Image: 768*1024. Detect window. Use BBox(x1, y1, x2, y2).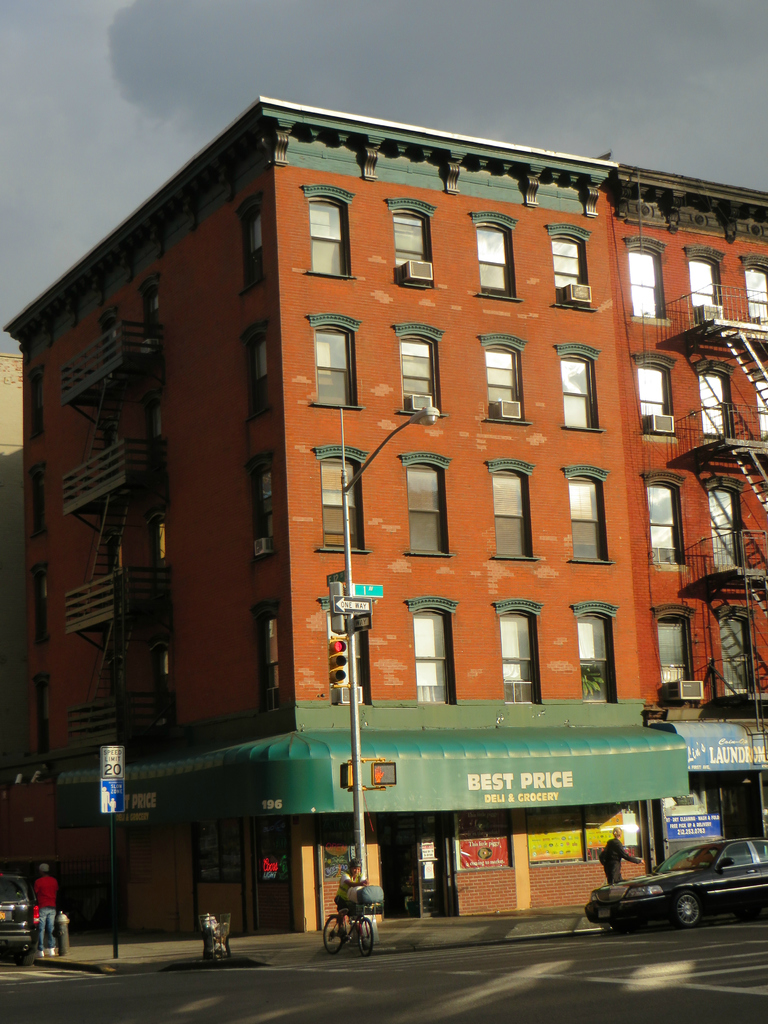
BBox(692, 259, 718, 325).
